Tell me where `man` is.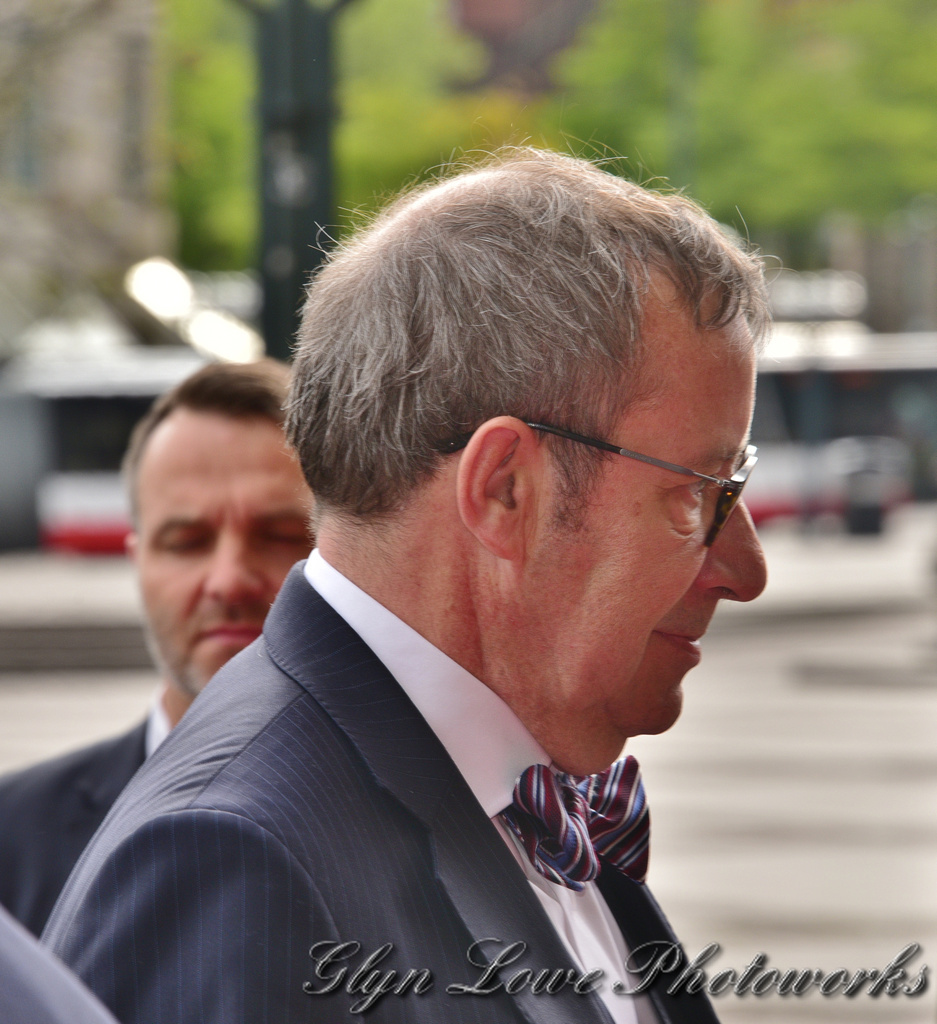
`man` is at region(33, 152, 774, 1023).
